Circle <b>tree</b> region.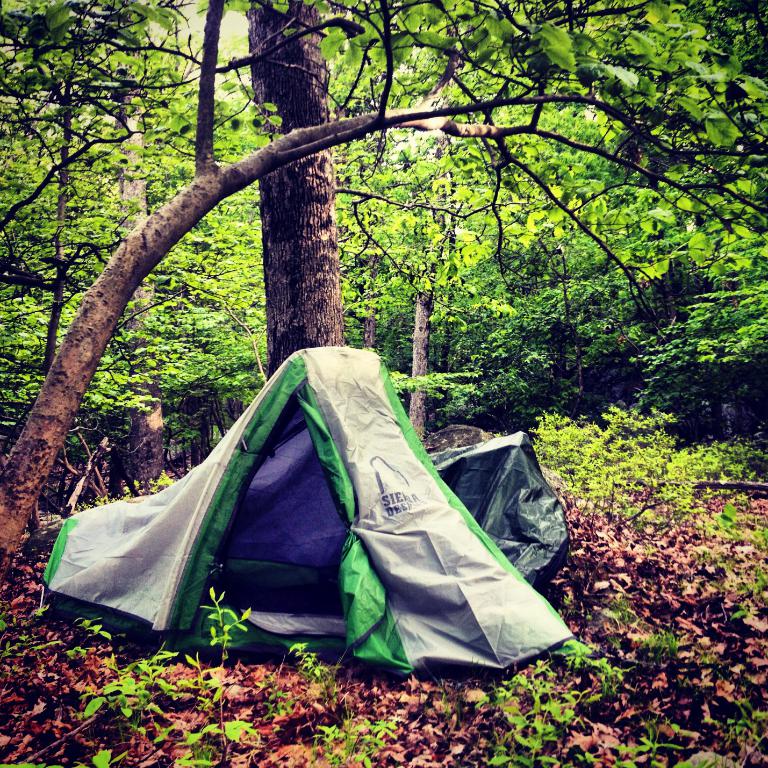
Region: <bbox>190, 0, 461, 378</bbox>.
